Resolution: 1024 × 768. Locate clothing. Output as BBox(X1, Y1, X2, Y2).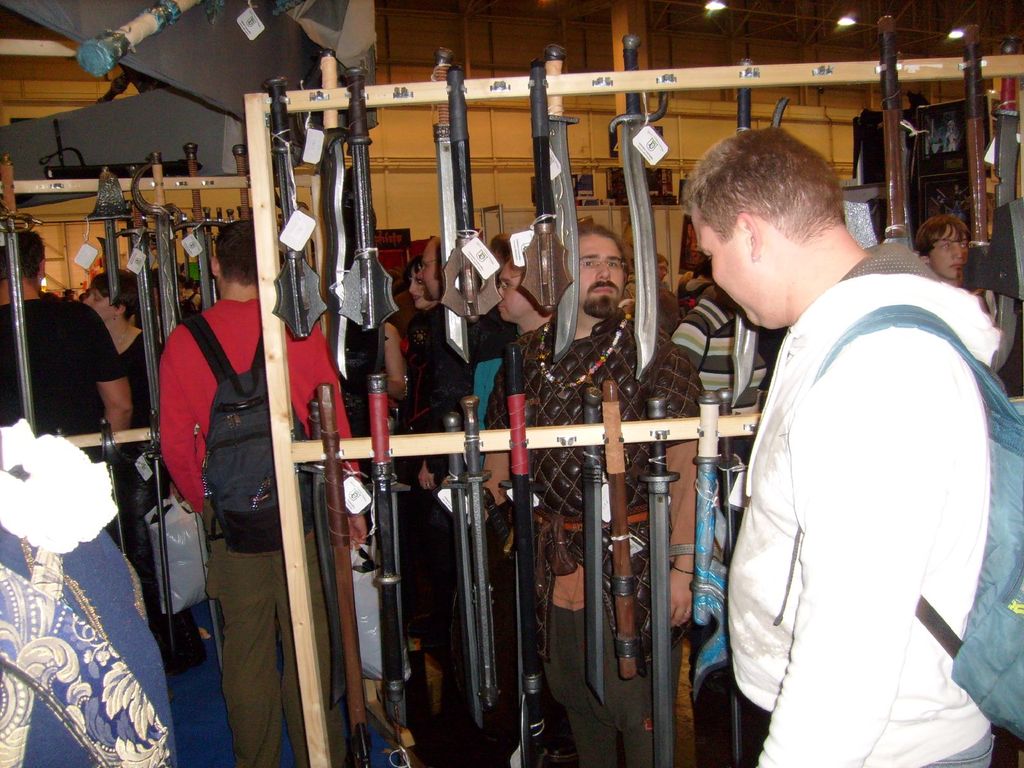
BBox(481, 304, 712, 767).
